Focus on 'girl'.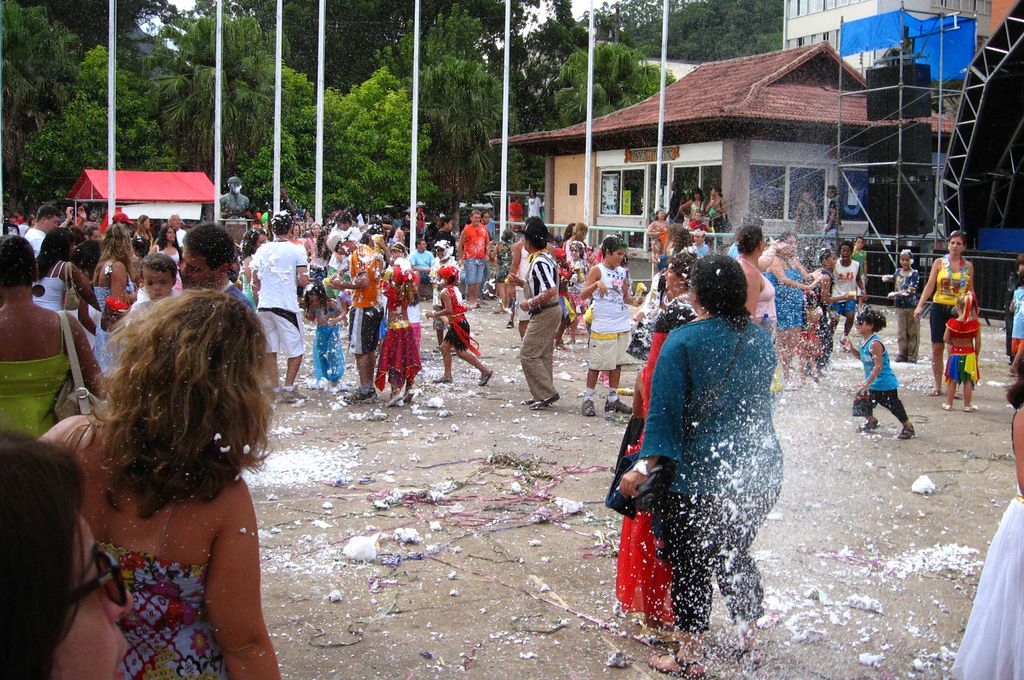
Focused at [x1=429, y1=243, x2=460, y2=334].
